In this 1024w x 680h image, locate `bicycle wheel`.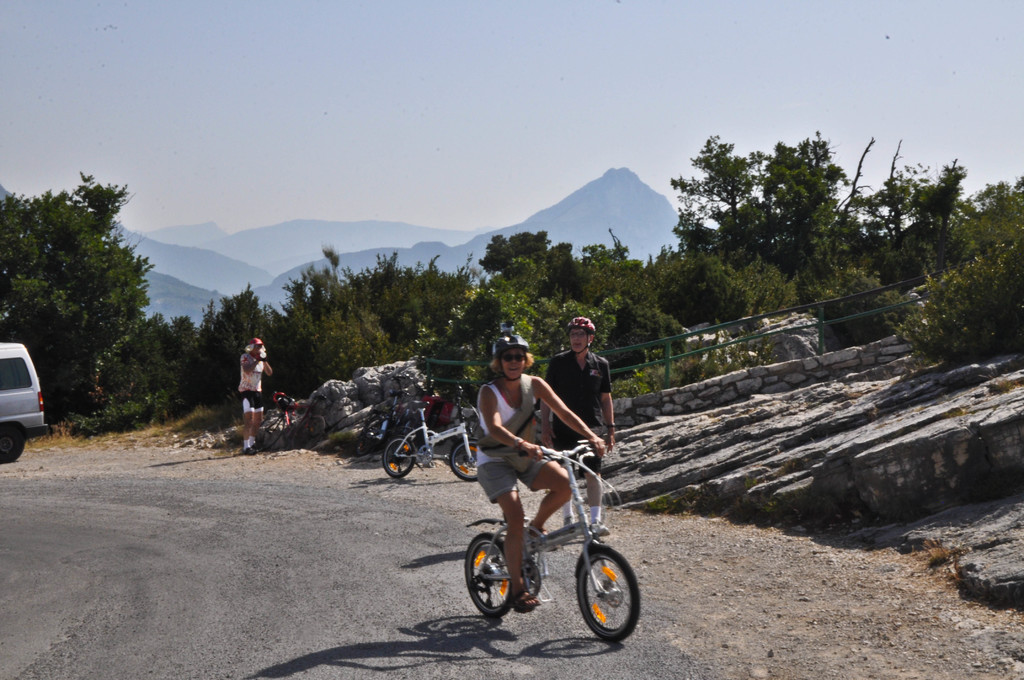
Bounding box: <bbox>574, 546, 645, 640</bbox>.
